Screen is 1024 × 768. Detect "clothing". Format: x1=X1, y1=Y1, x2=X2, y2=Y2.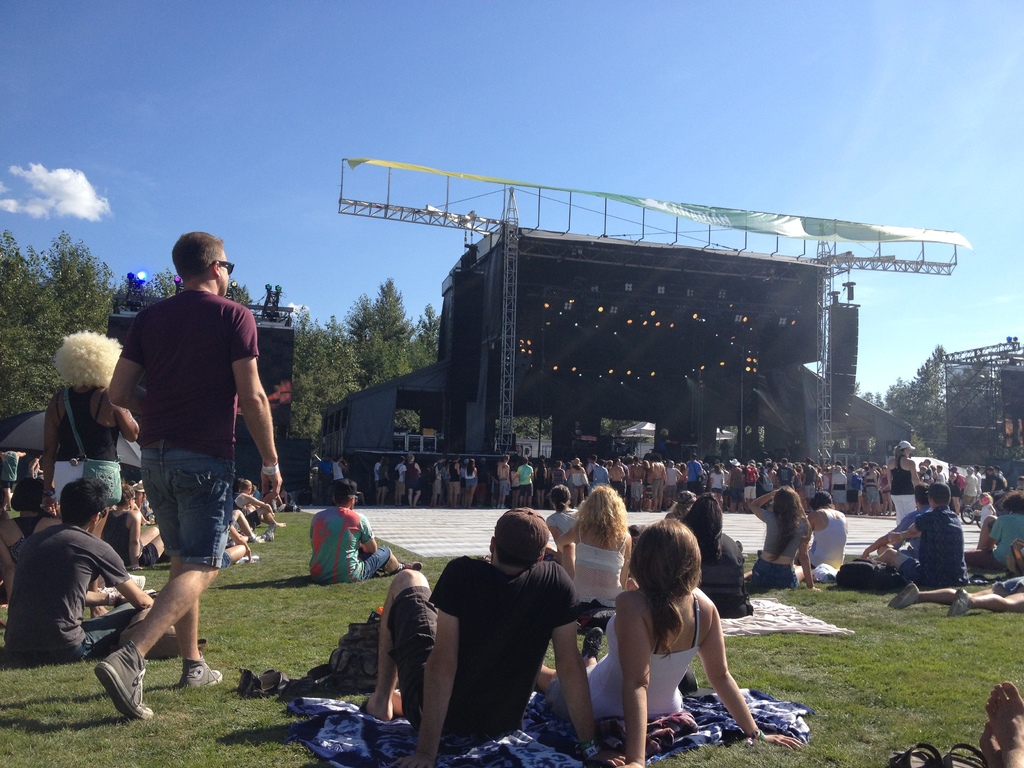
x1=464, y1=466, x2=477, y2=486.
